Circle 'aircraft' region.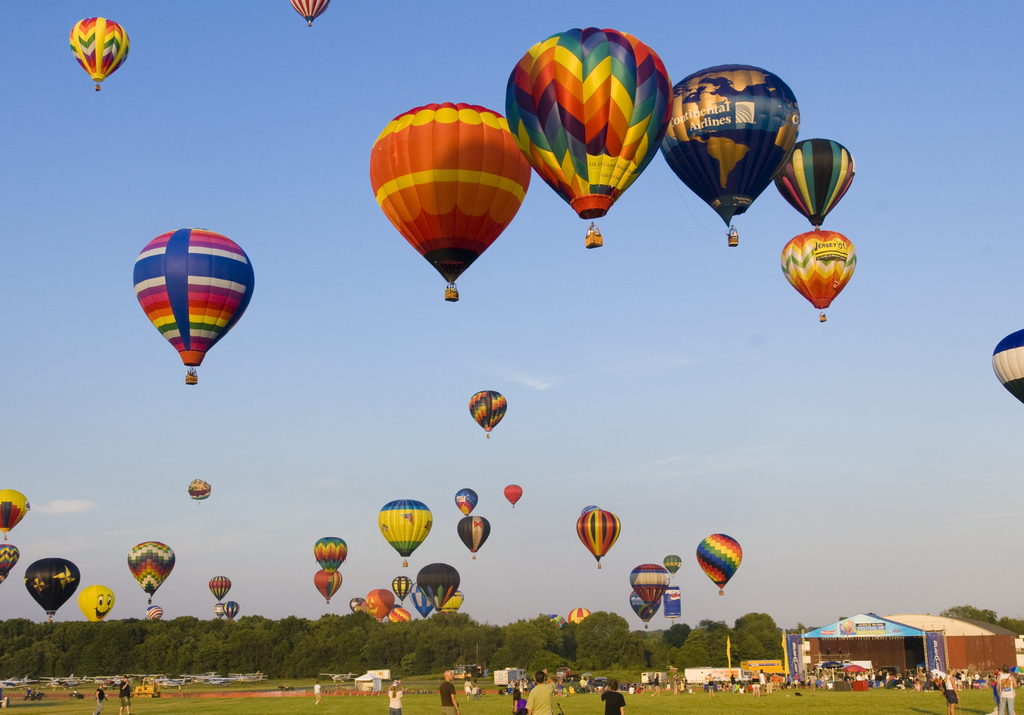
Region: bbox(187, 478, 213, 507).
